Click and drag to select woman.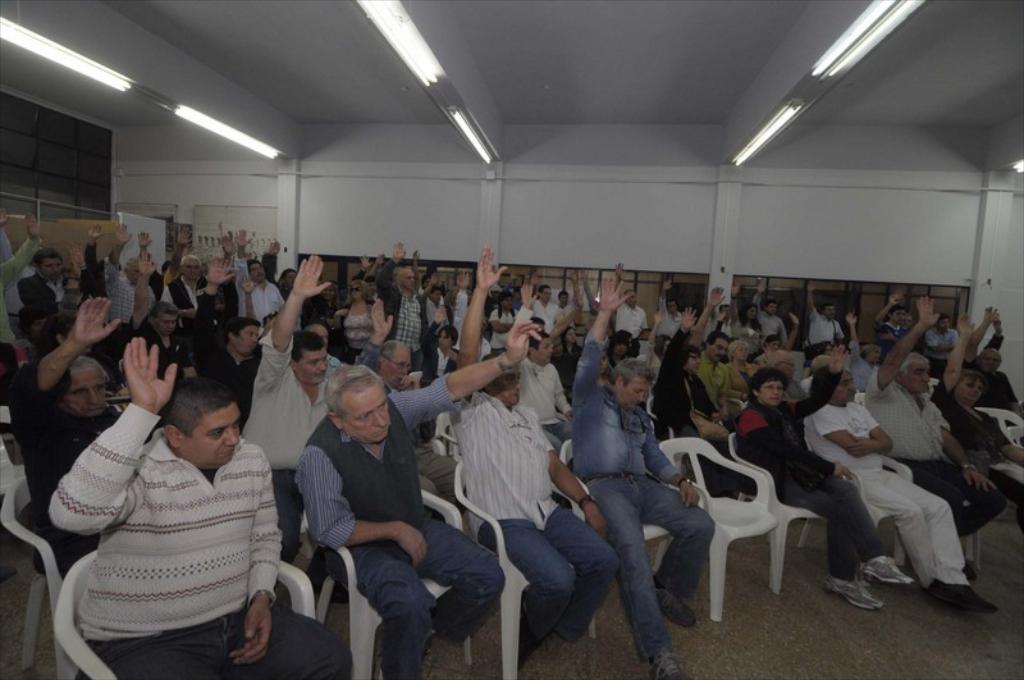
Selection: [644, 310, 672, 370].
